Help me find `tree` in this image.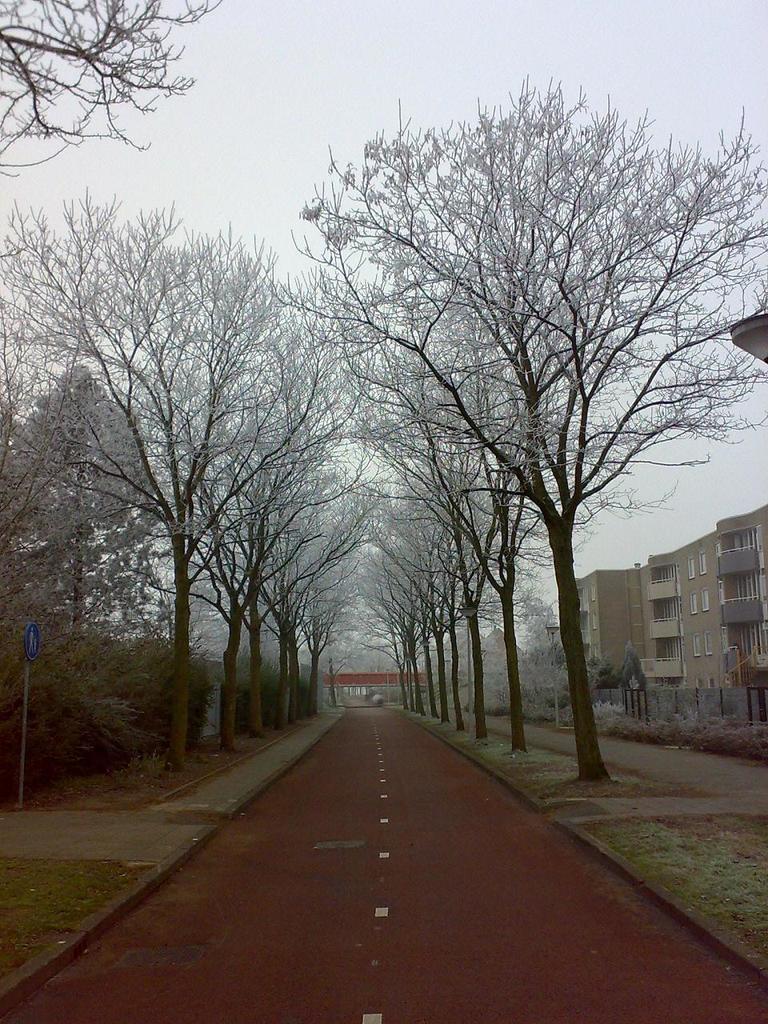
Found it: (0,0,222,175).
